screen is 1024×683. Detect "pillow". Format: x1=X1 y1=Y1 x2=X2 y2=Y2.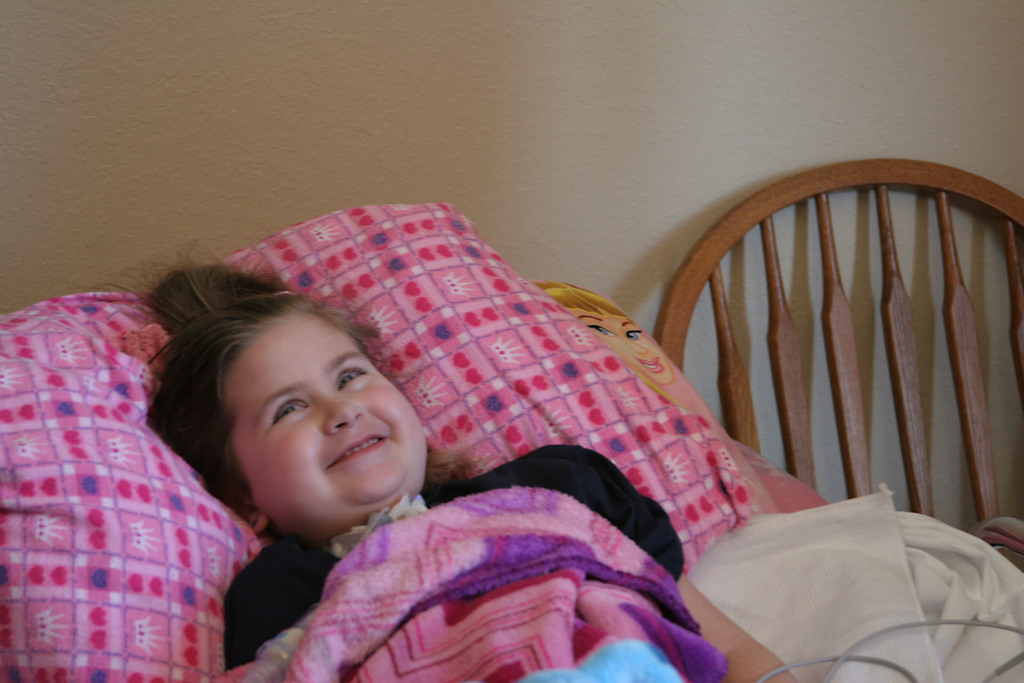
x1=113 y1=199 x2=803 y2=668.
